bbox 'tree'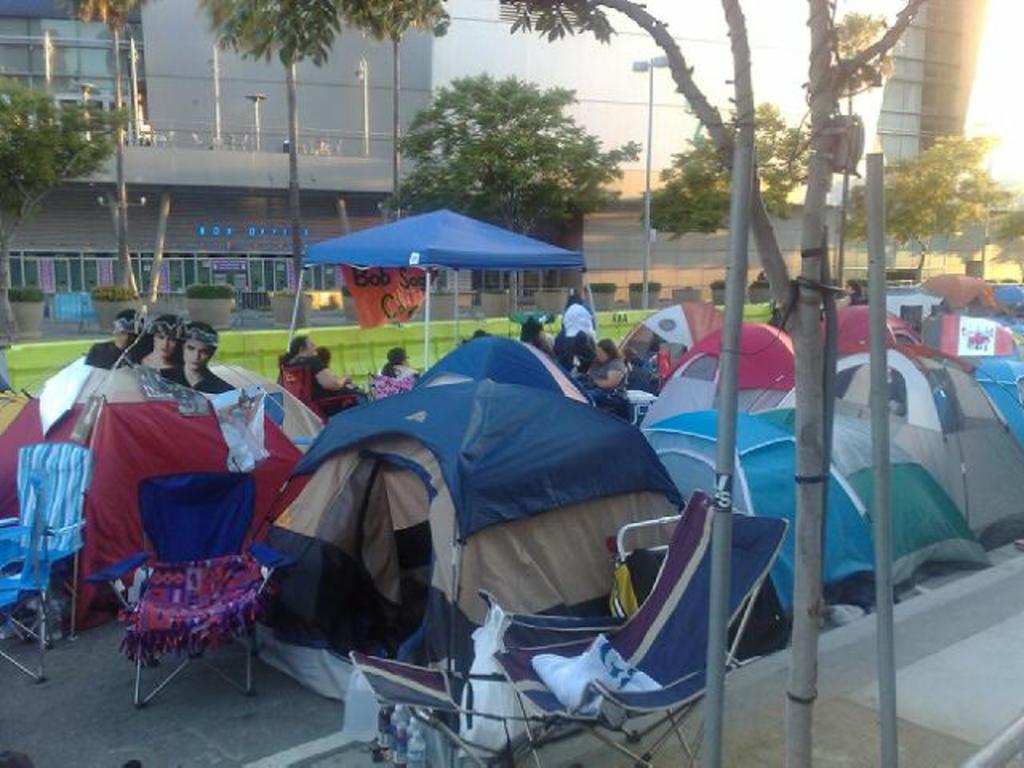
[x1=0, y1=69, x2=138, y2=338]
